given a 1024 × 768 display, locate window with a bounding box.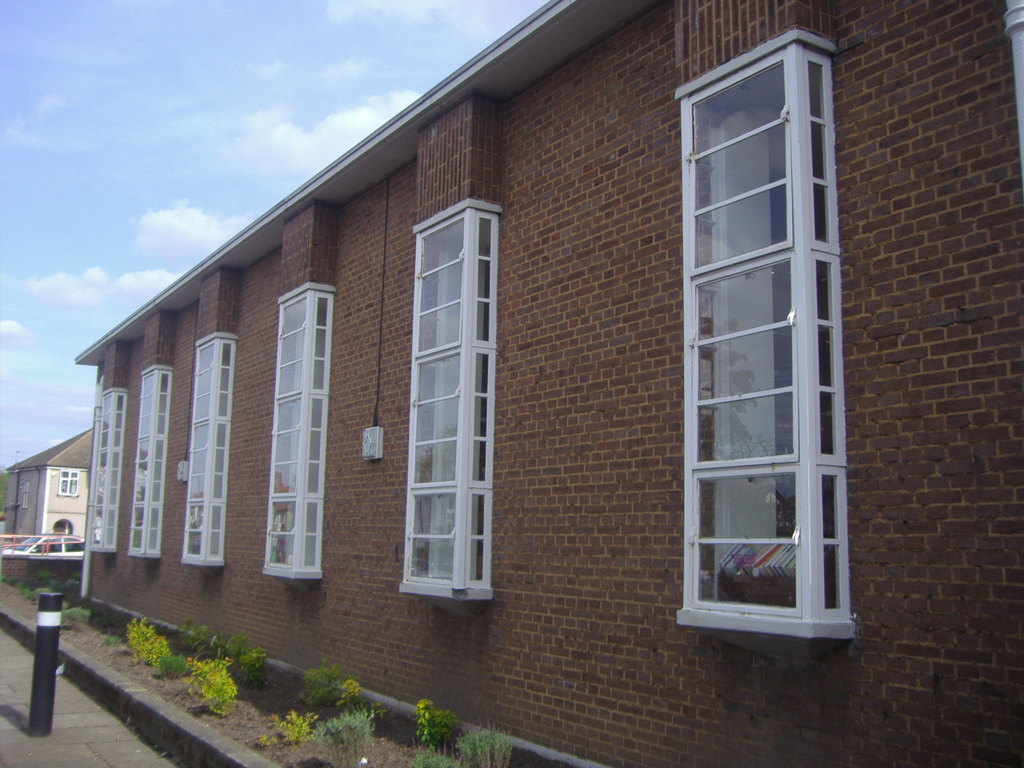
Located: 123 371 172 560.
